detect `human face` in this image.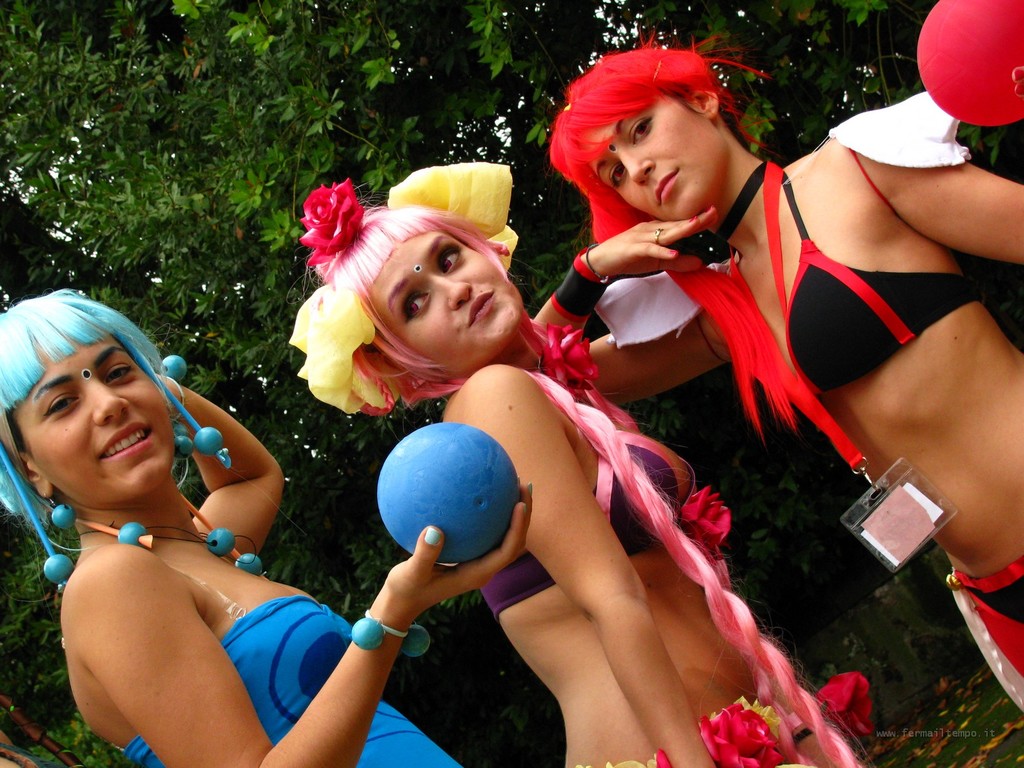
Detection: locate(372, 227, 524, 376).
